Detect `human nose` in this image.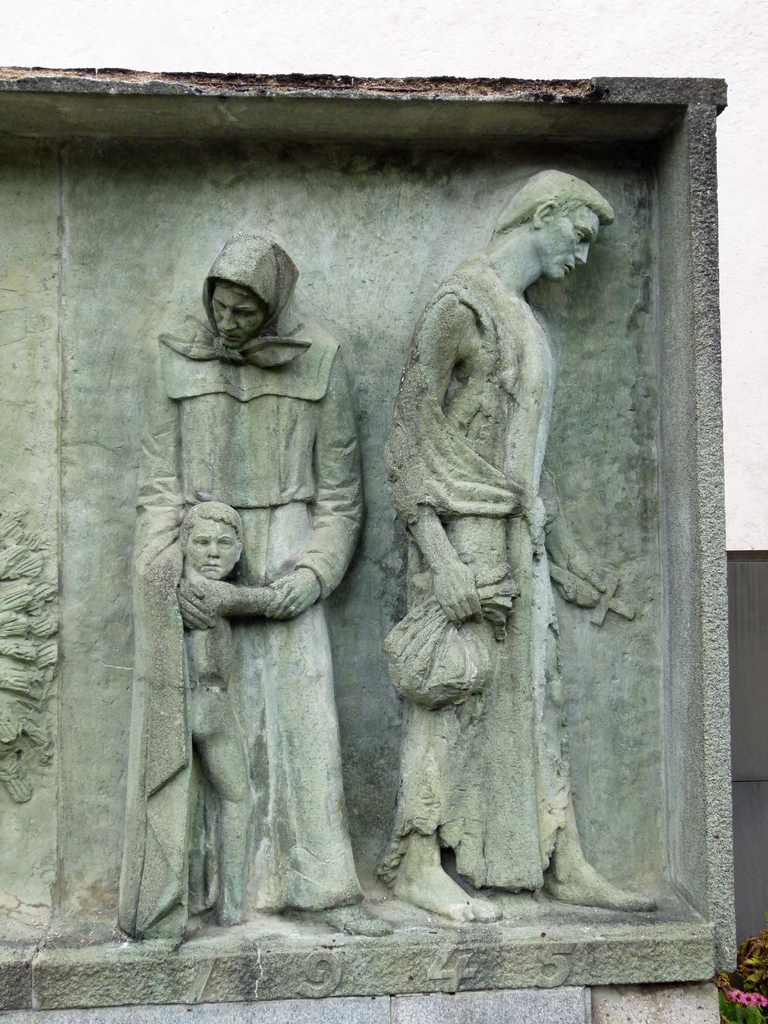
Detection: crop(218, 312, 239, 331).
